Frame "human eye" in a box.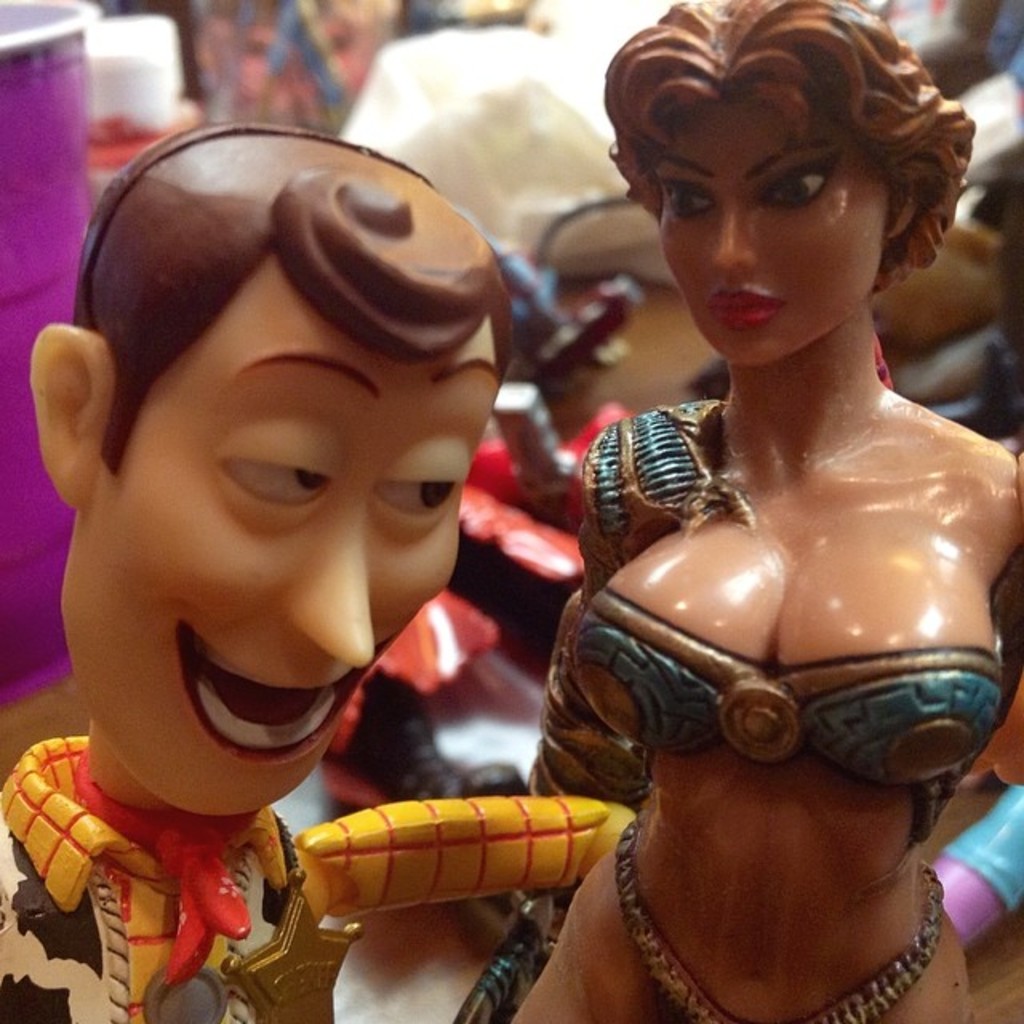
bbox=(758, 162, 829, 206).
